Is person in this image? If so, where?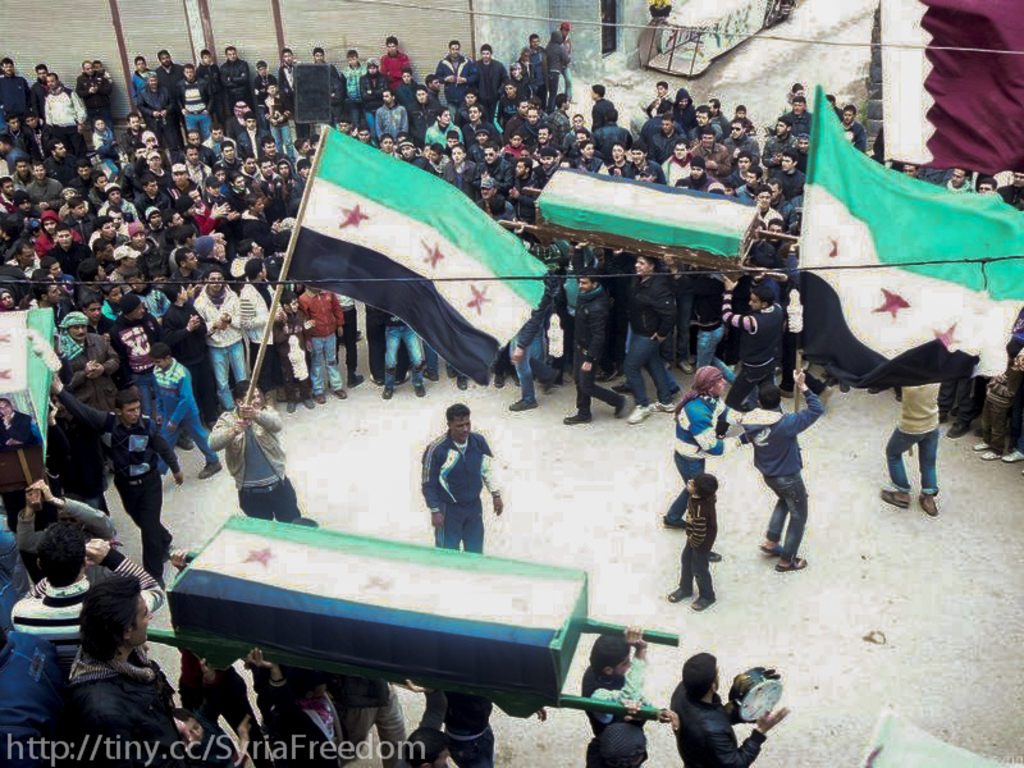
Yes, at <box>663,467,721,611</box>.
